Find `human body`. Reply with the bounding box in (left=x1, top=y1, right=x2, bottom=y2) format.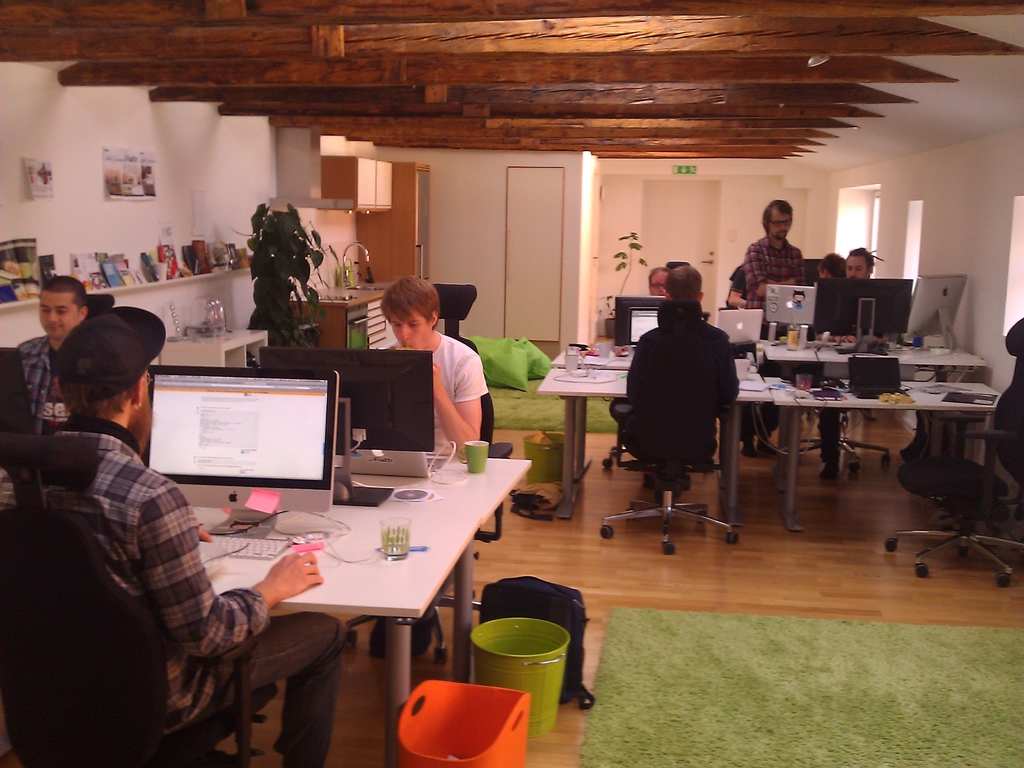
(left=744, top=200, right=806, bottom=455).
